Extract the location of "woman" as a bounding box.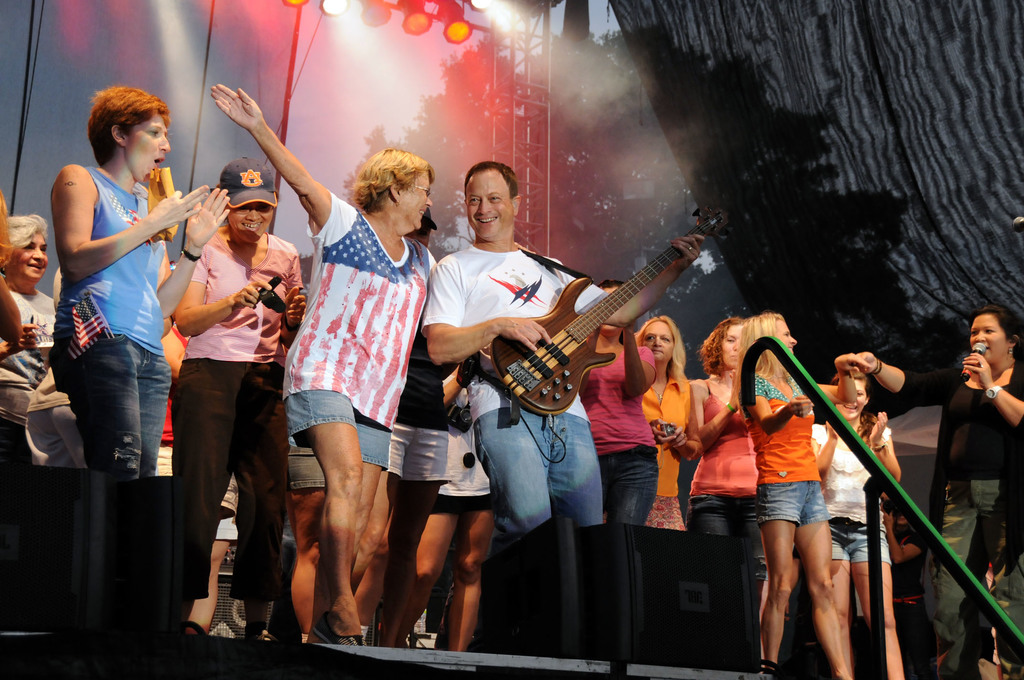
Rect(846, 303, 1023, 679).
